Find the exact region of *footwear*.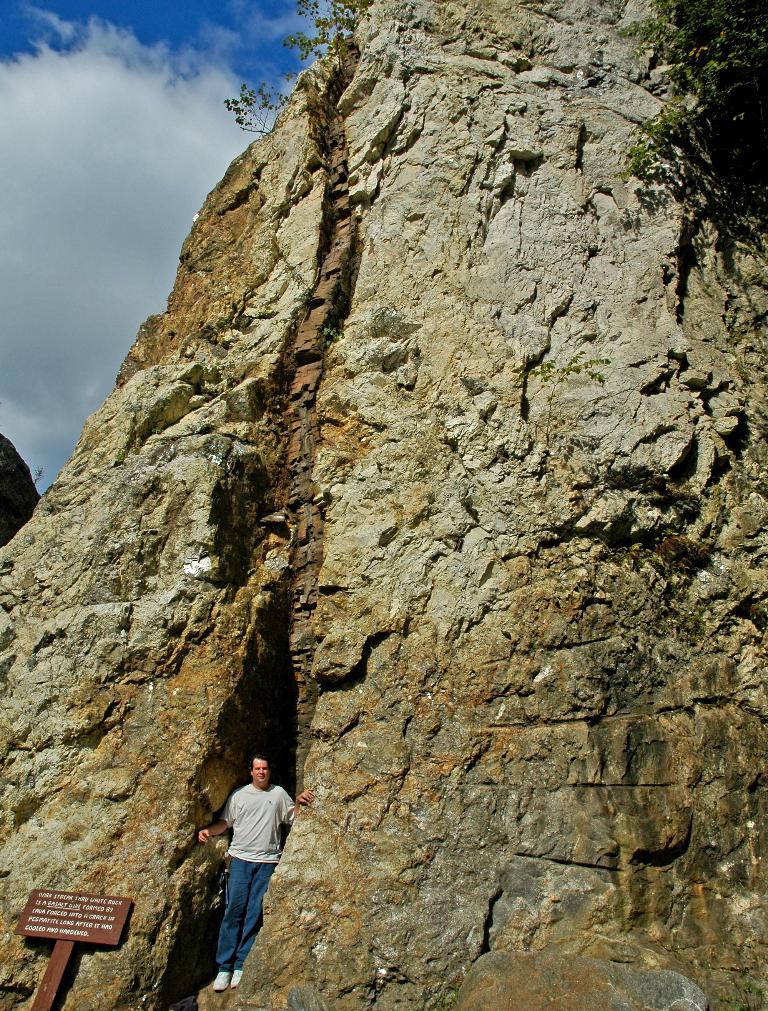
Exact region: bbox=[215, 969, 230, 996].
